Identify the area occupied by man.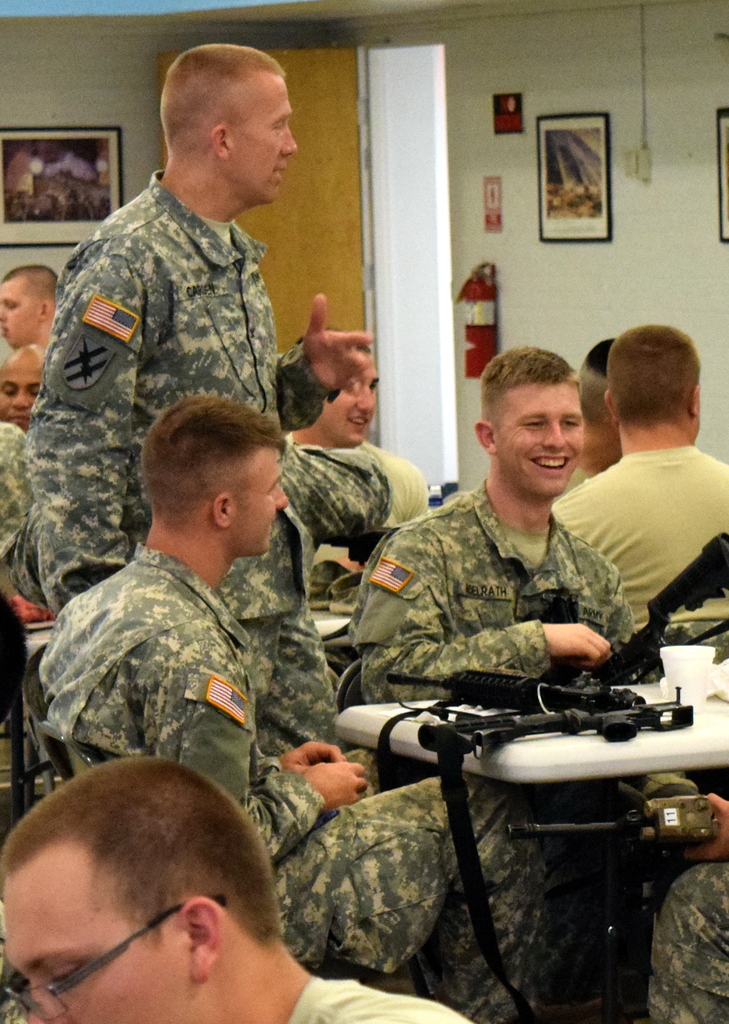
Area: region(294, 323, 431, 526).
